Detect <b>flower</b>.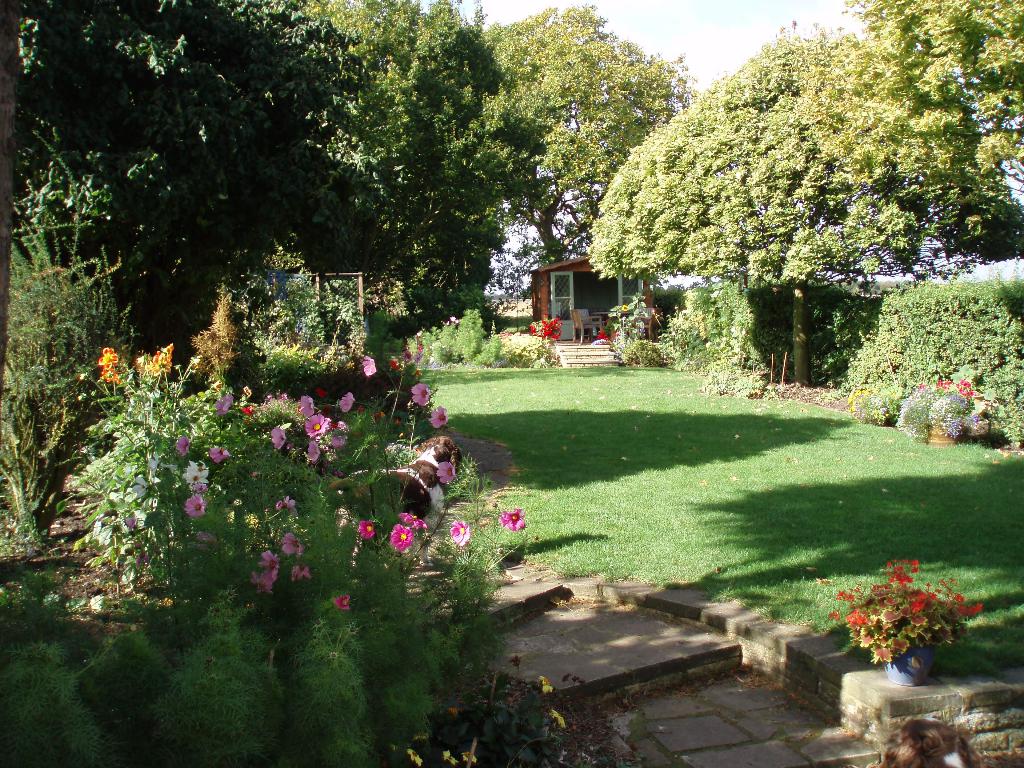
Detected at detection(342, 394, 361, 415).
